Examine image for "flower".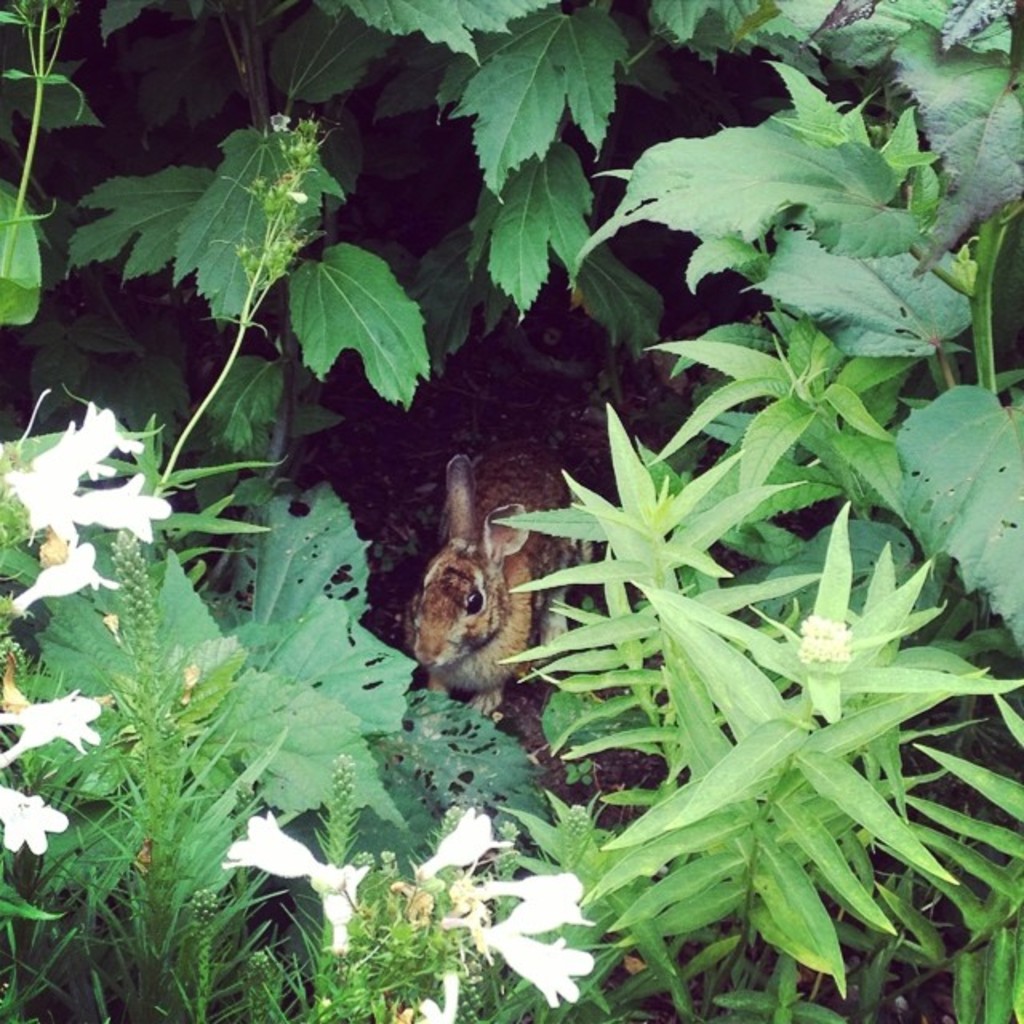
Examination result: bbox=[211, 818, 355, 941].
